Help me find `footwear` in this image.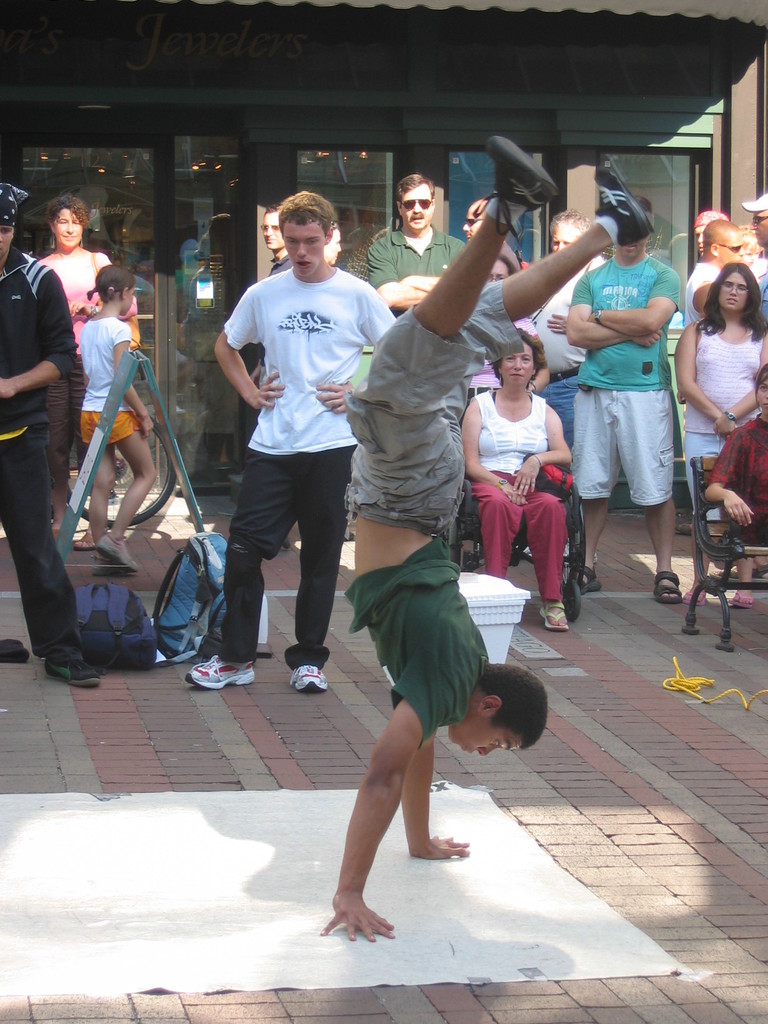
Found it: <box>76,524,106,547</box>.
